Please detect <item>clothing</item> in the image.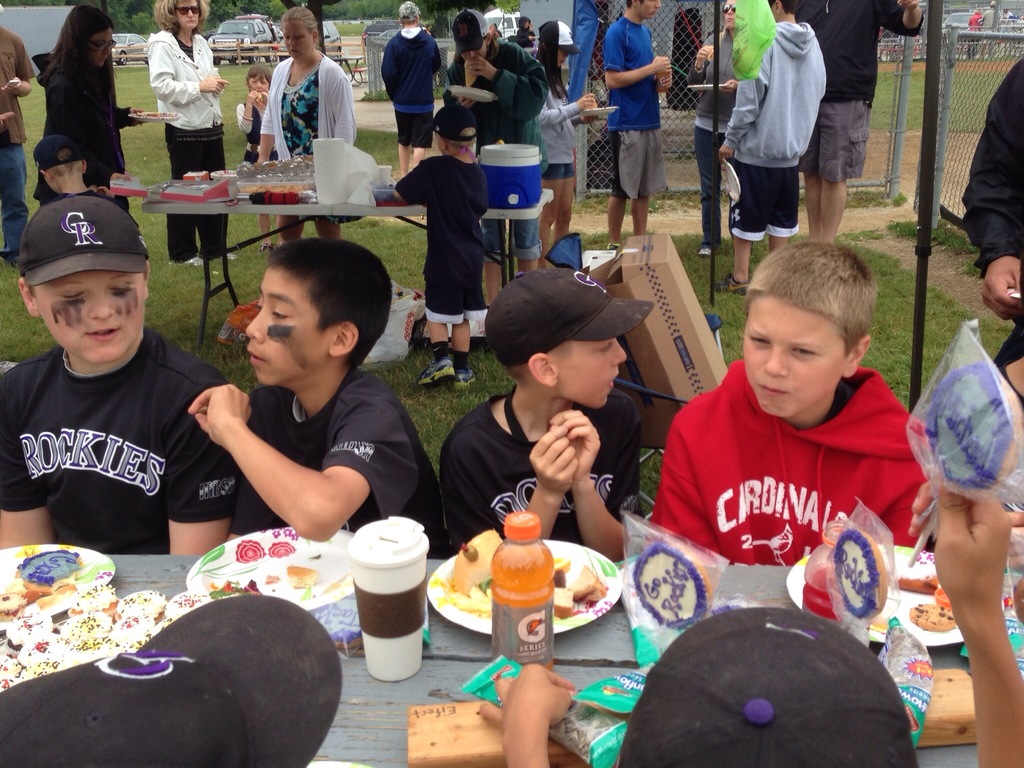
x1=717 y1=19 x2=826 y2=241.
